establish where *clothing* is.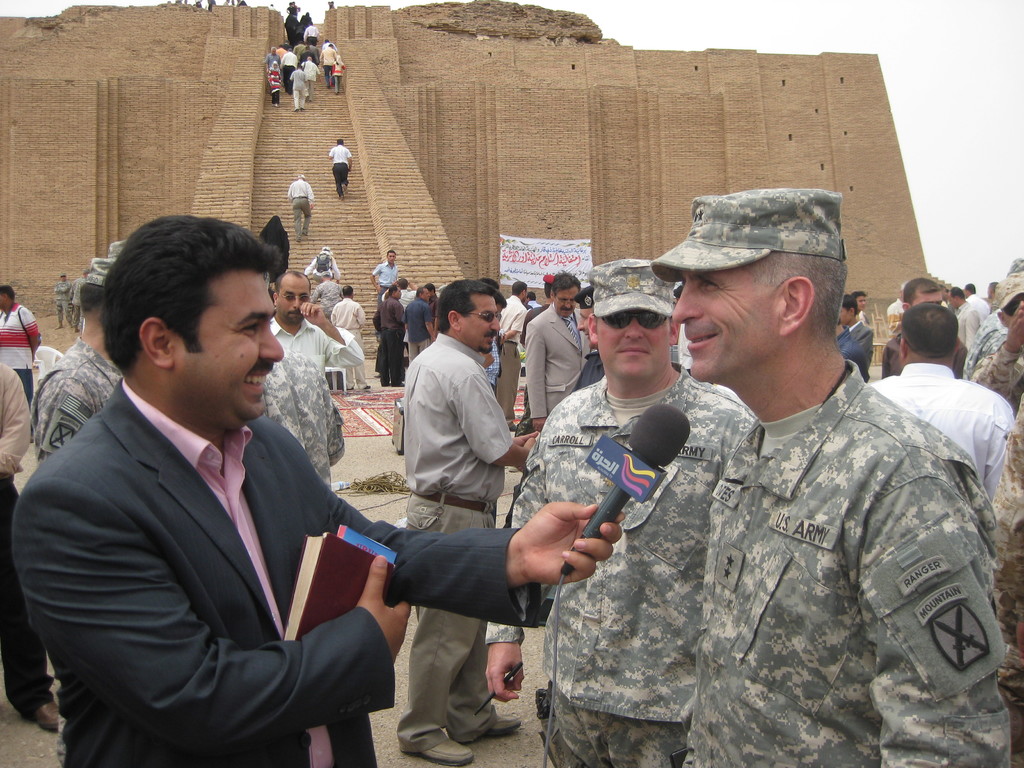
Established at rect(964, 313, 1011, 375).
